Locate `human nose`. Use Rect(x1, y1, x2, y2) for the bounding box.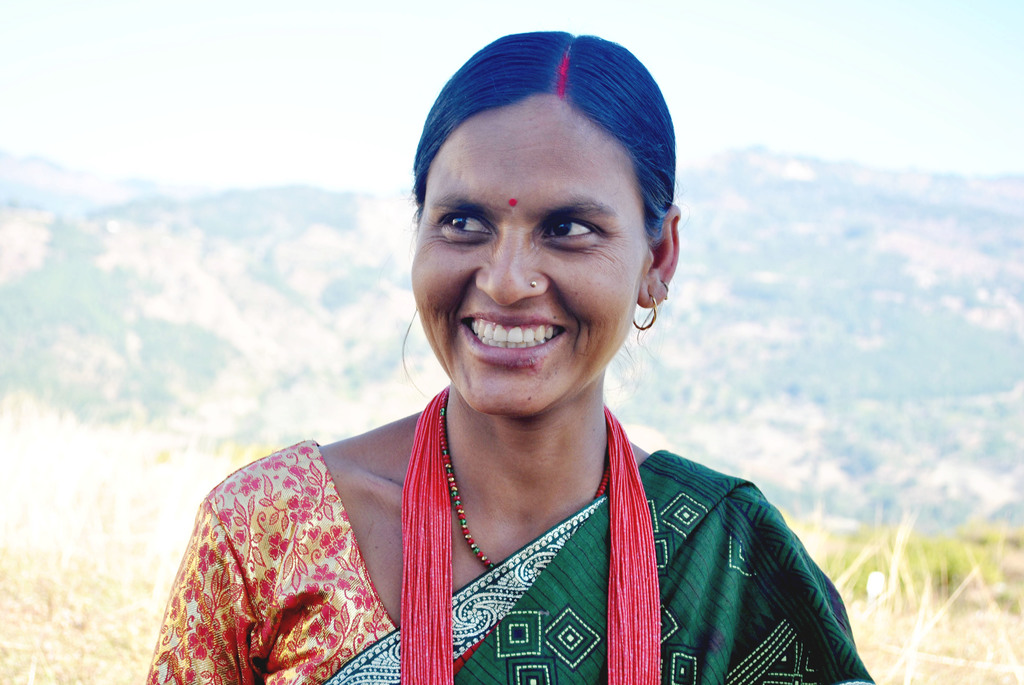
Rect(473, 230, 548, 311).
